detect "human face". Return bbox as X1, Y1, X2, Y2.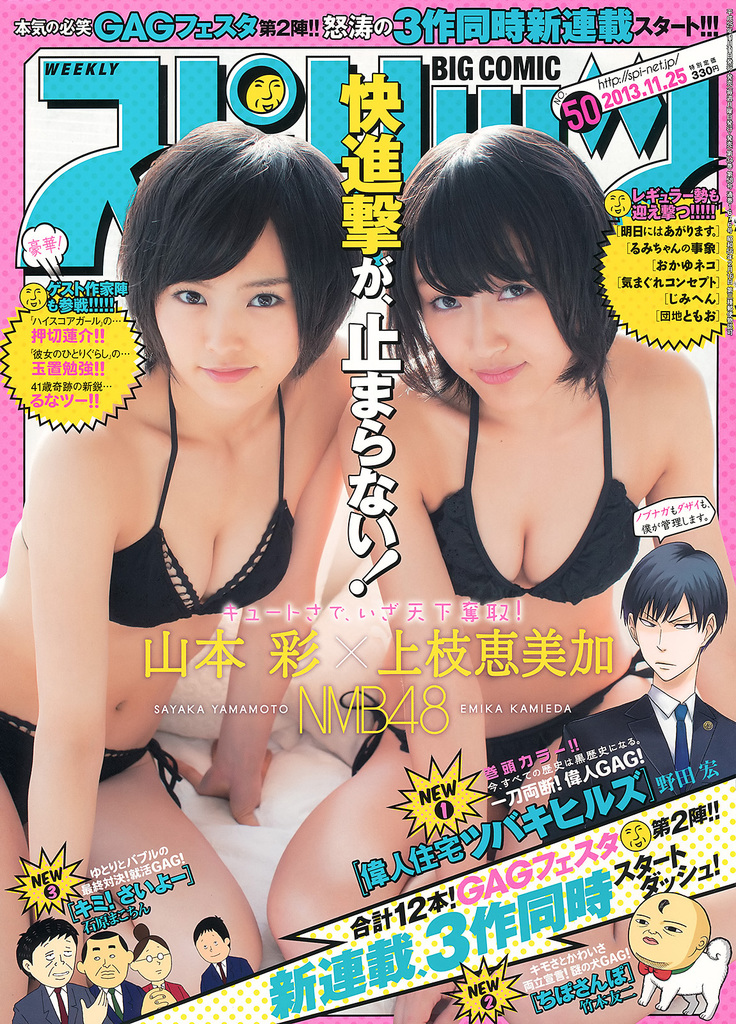
136, 943, 171, 978.
